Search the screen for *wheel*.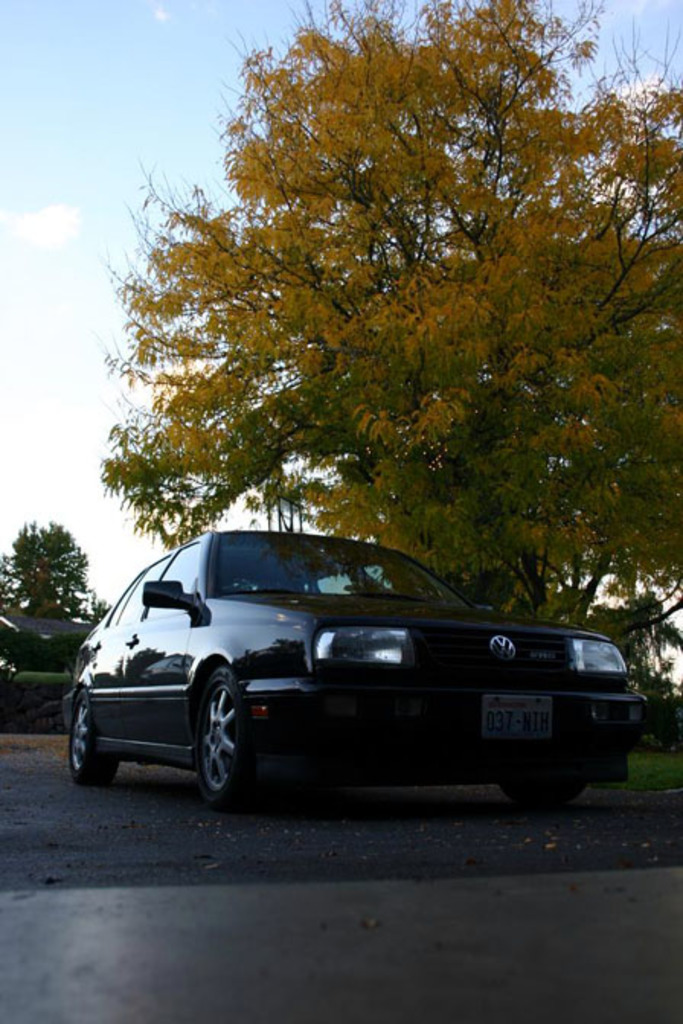
Found at (503,780,585,808).
